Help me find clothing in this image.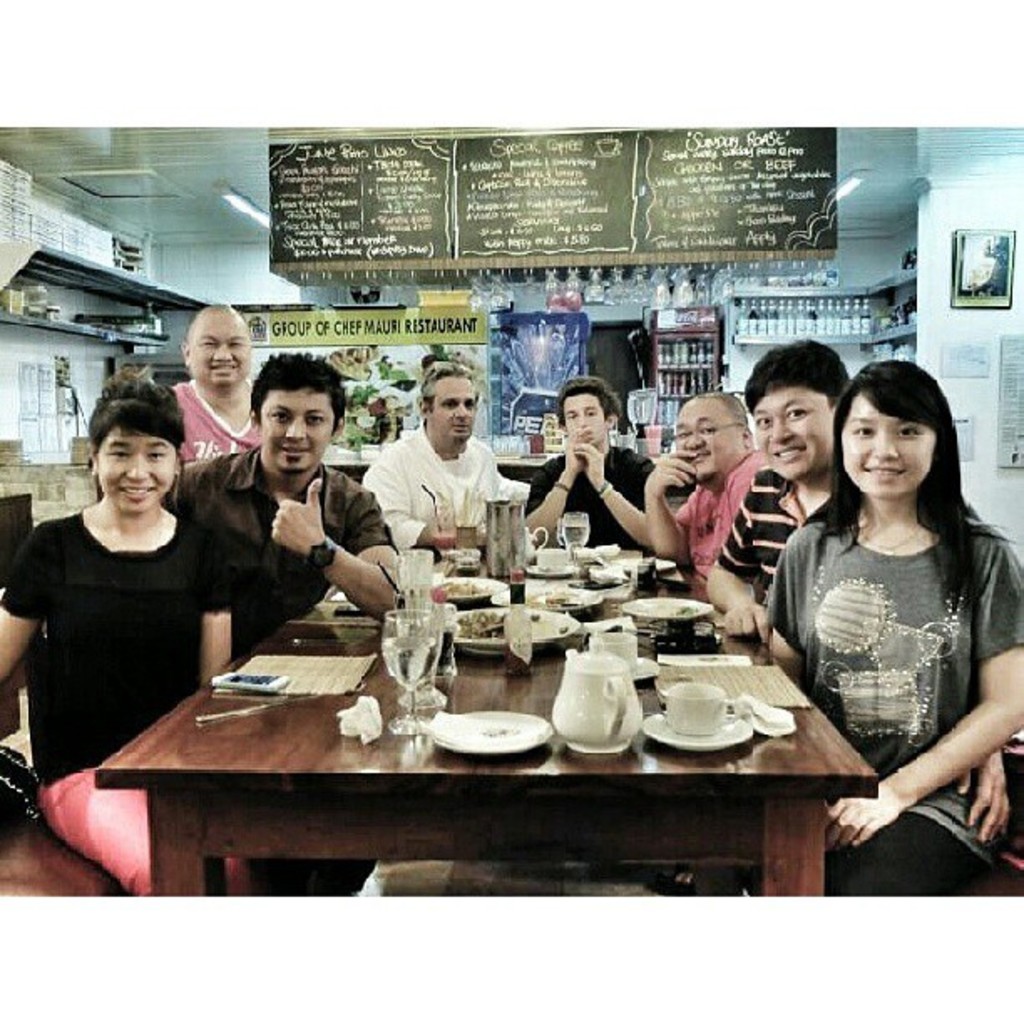
Found it: 156, 376, 259, 487.
